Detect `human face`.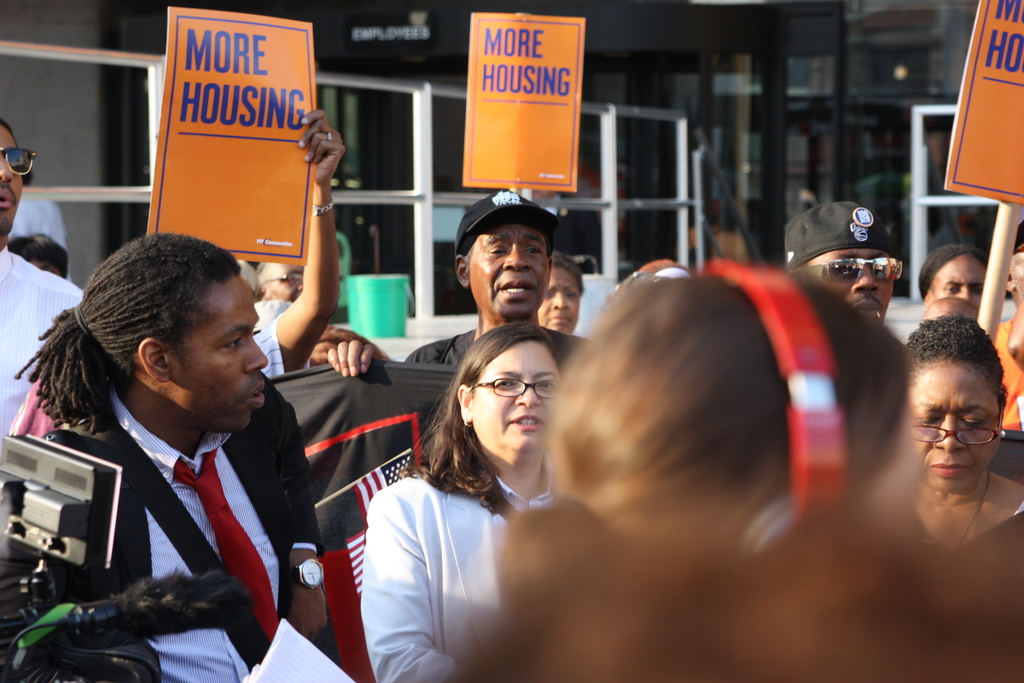
Detected at Rect(258, 258, 309, 298).
